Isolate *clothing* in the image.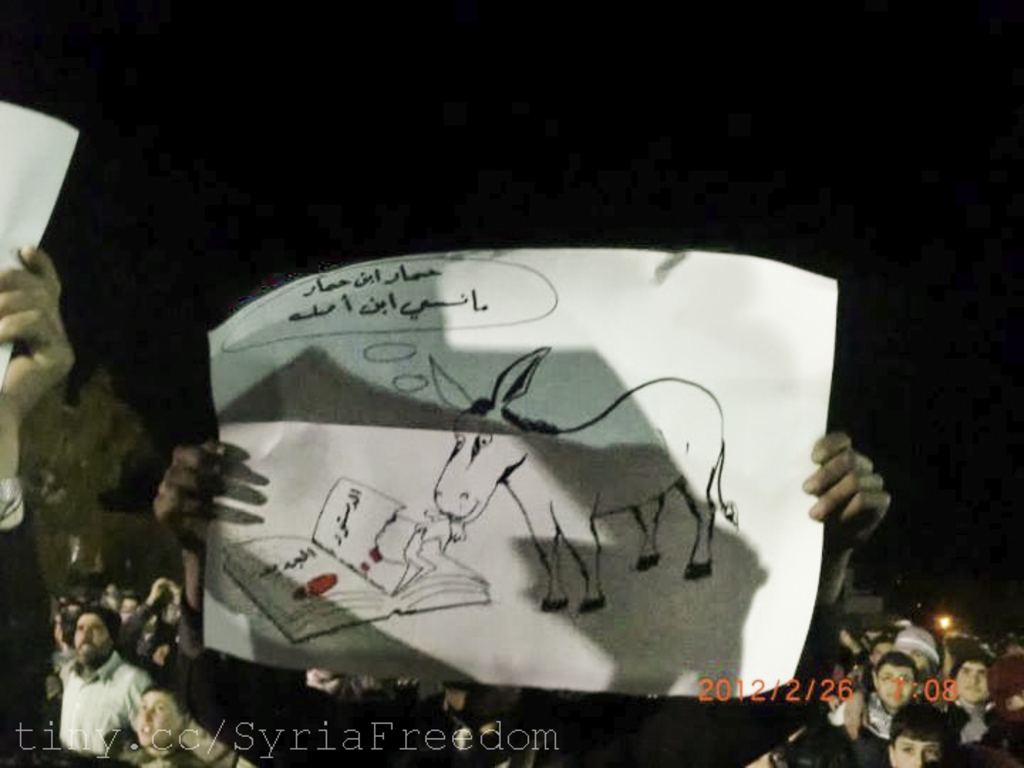
Isolated region: {"left": 171, "top": 590, "right": 845, "bottom": 767}.
